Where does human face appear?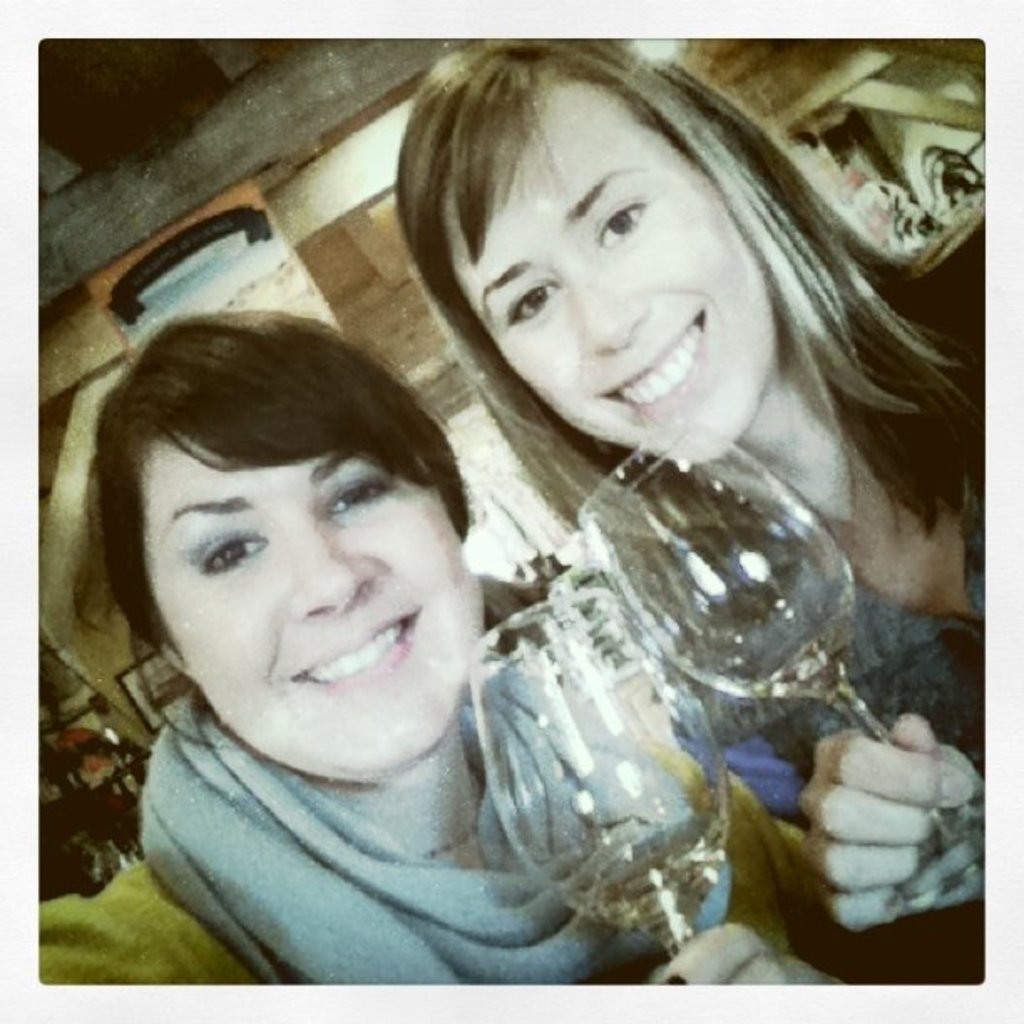
Appears at x1=139, y1=430, x2=480, y2=773.
